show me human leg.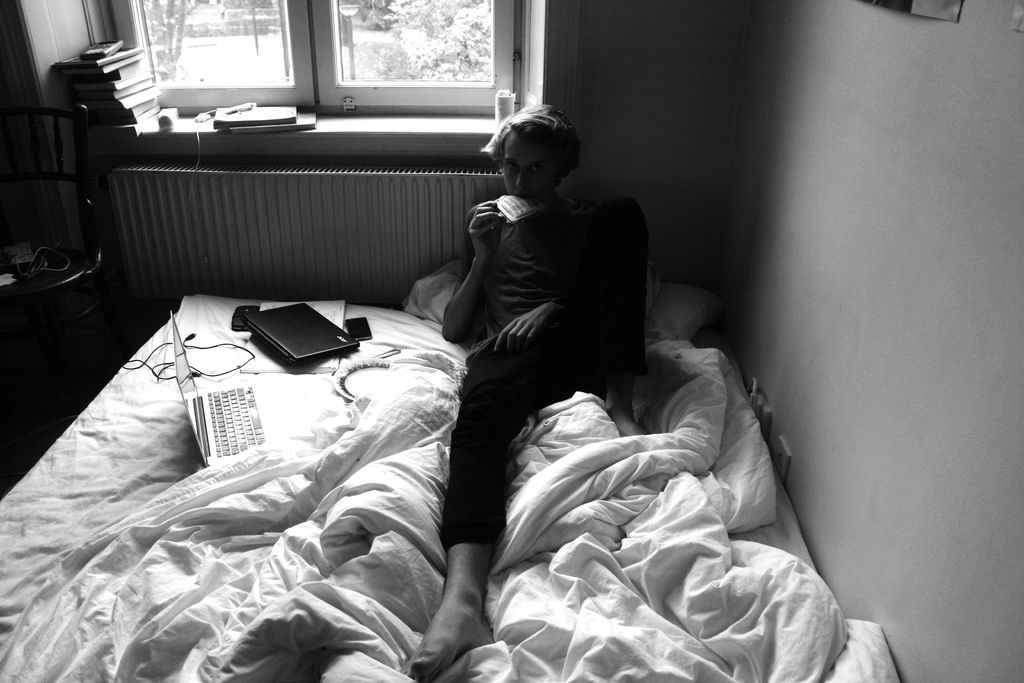
human leg is here: Rect(401, 350, 538, 675).
